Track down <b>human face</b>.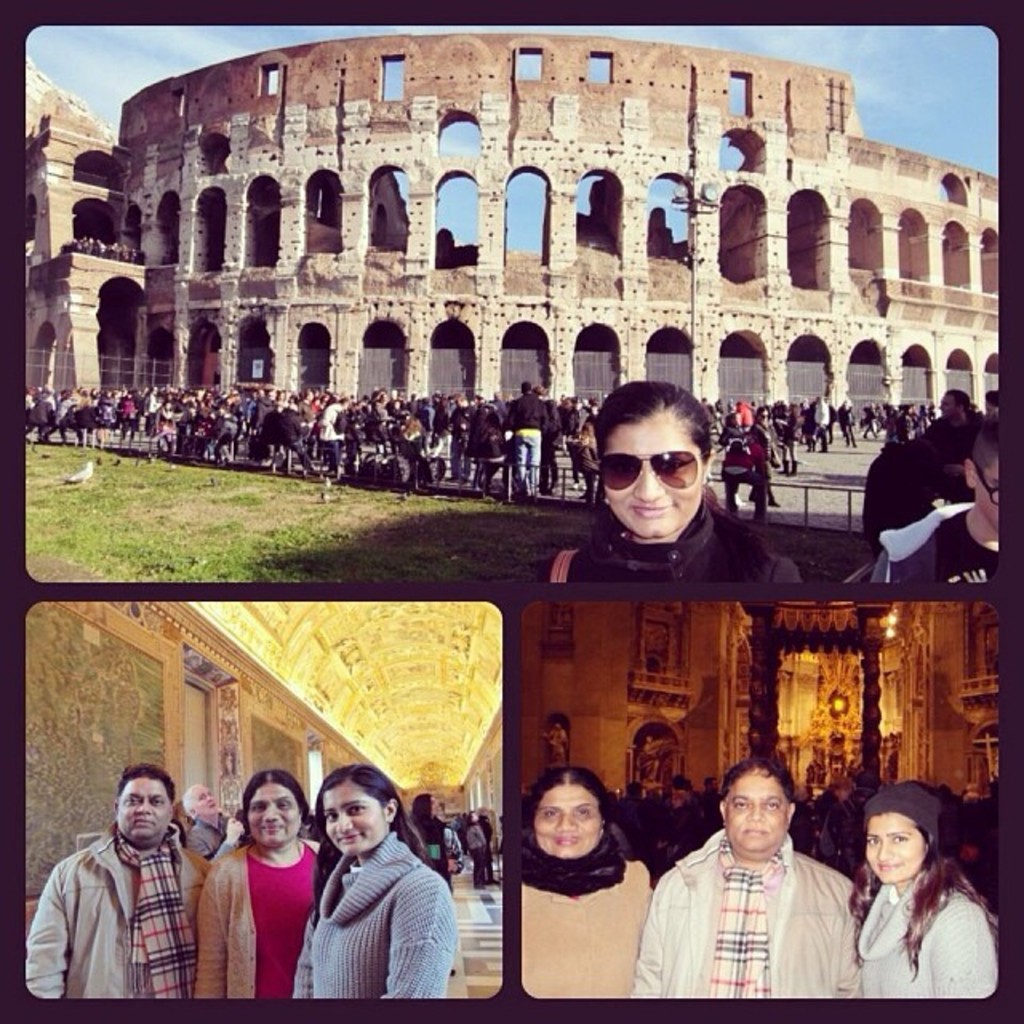
Tracked to l=230, t=790, r=306, b=845.
